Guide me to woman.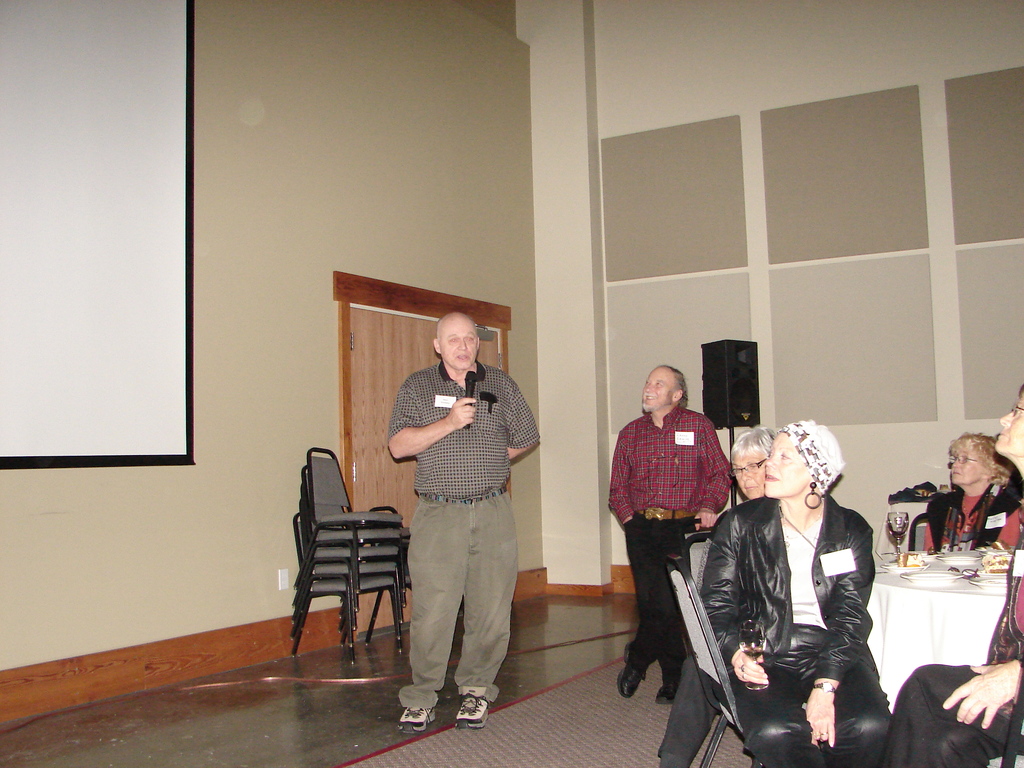
Guidance: bbox(709, 392, 890, 762).
